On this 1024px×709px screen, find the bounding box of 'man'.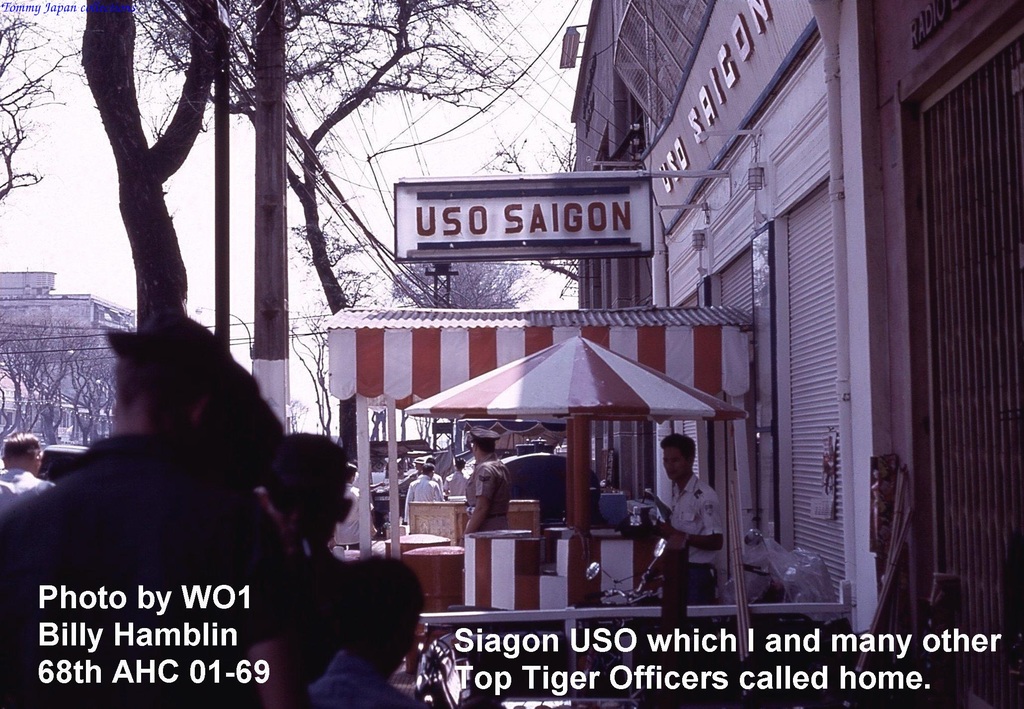
Bounding box: 324:453:383:558.
